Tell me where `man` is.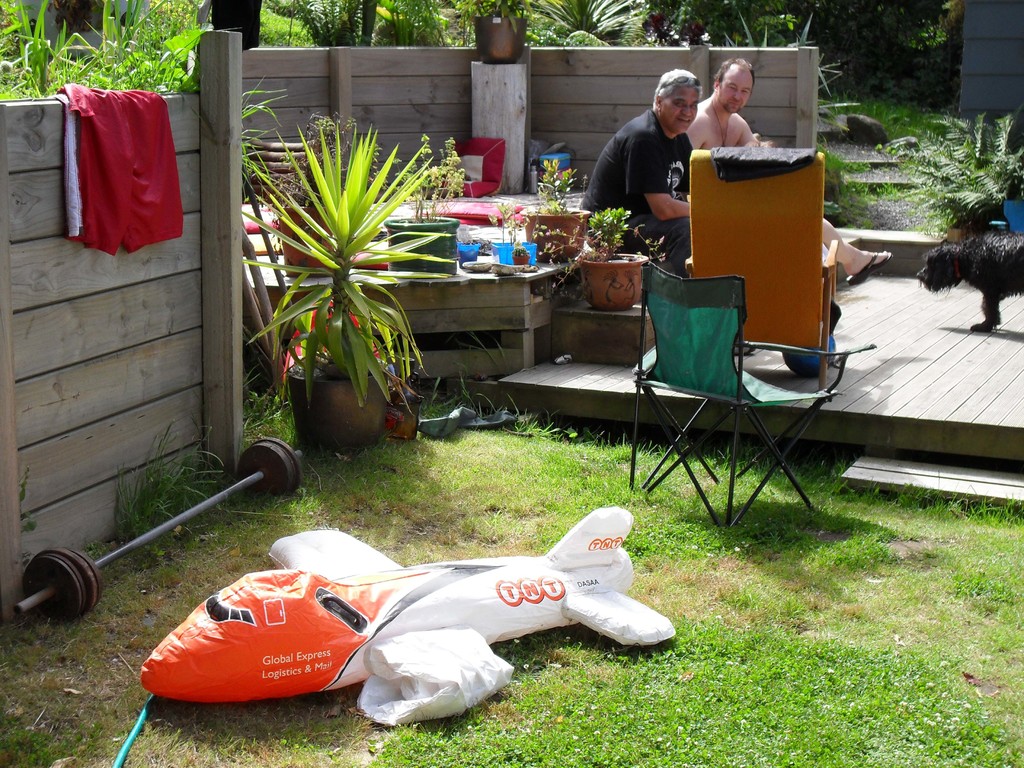
`man` is at bbox=[579, 68, 757, 356].
